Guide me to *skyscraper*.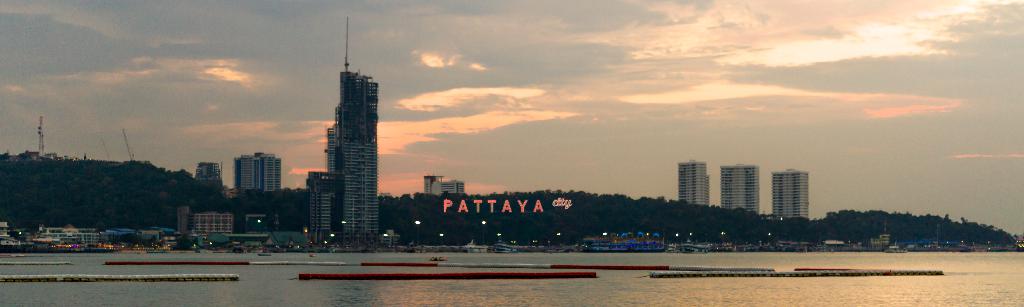
Guidance: 237, 150, 279, 191.
